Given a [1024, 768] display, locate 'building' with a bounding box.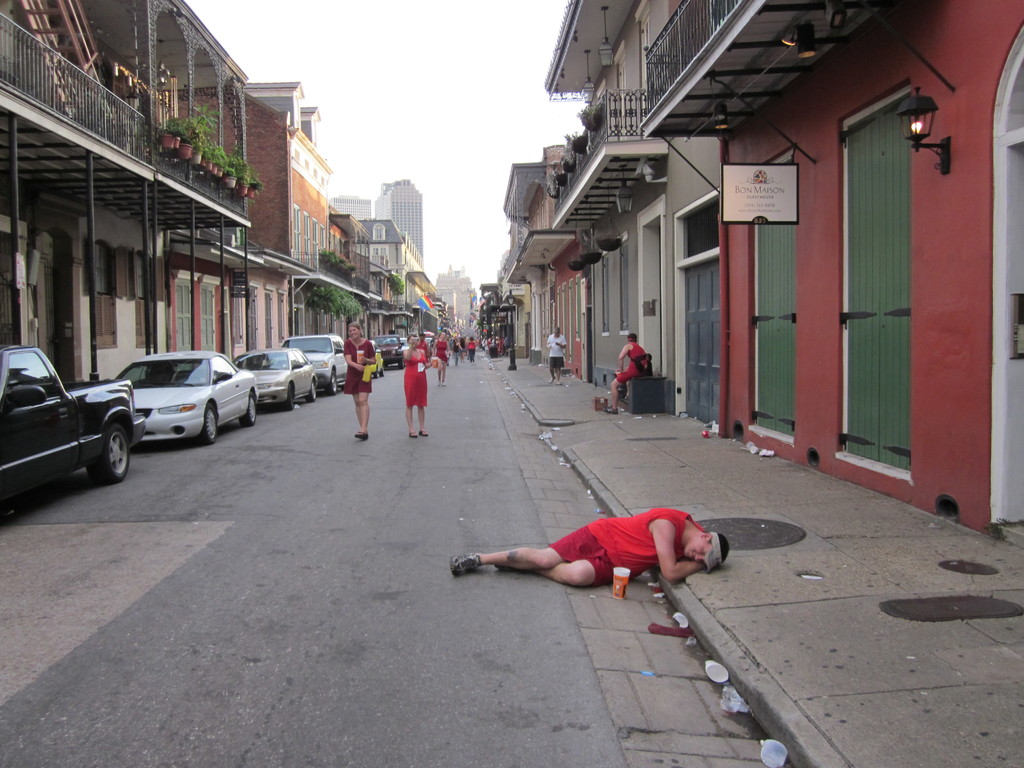
Located: <region>0, 0, 1023, 545</region>.
